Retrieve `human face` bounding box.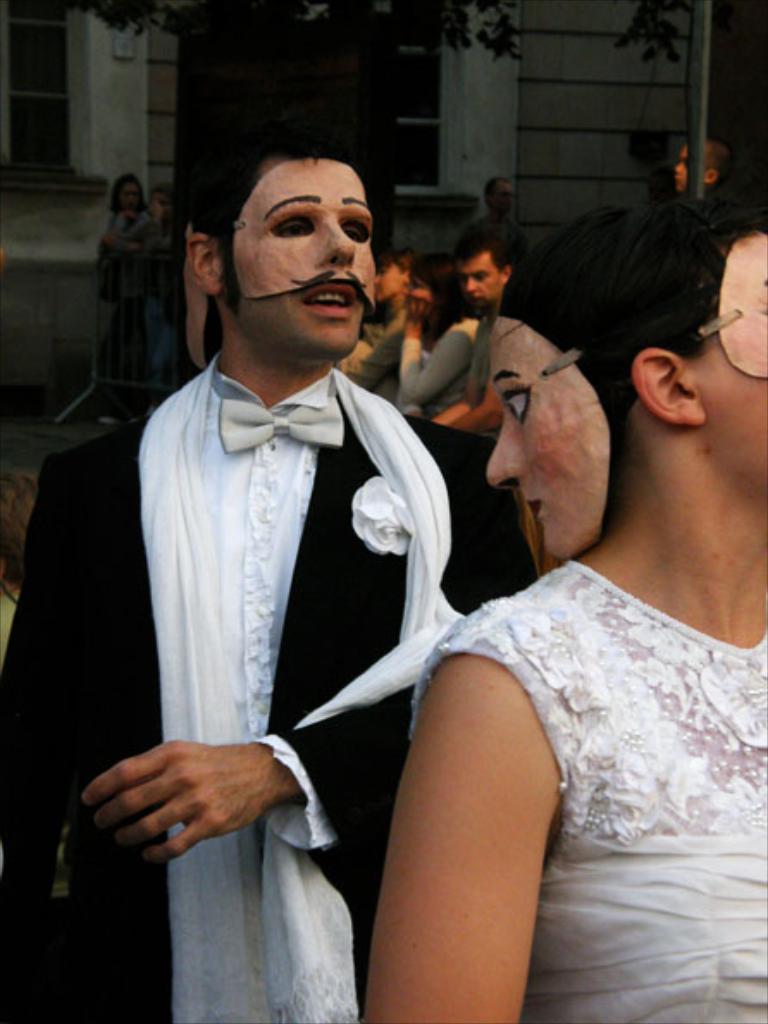
Bounding box: box=[224, 160, 375, 351].
